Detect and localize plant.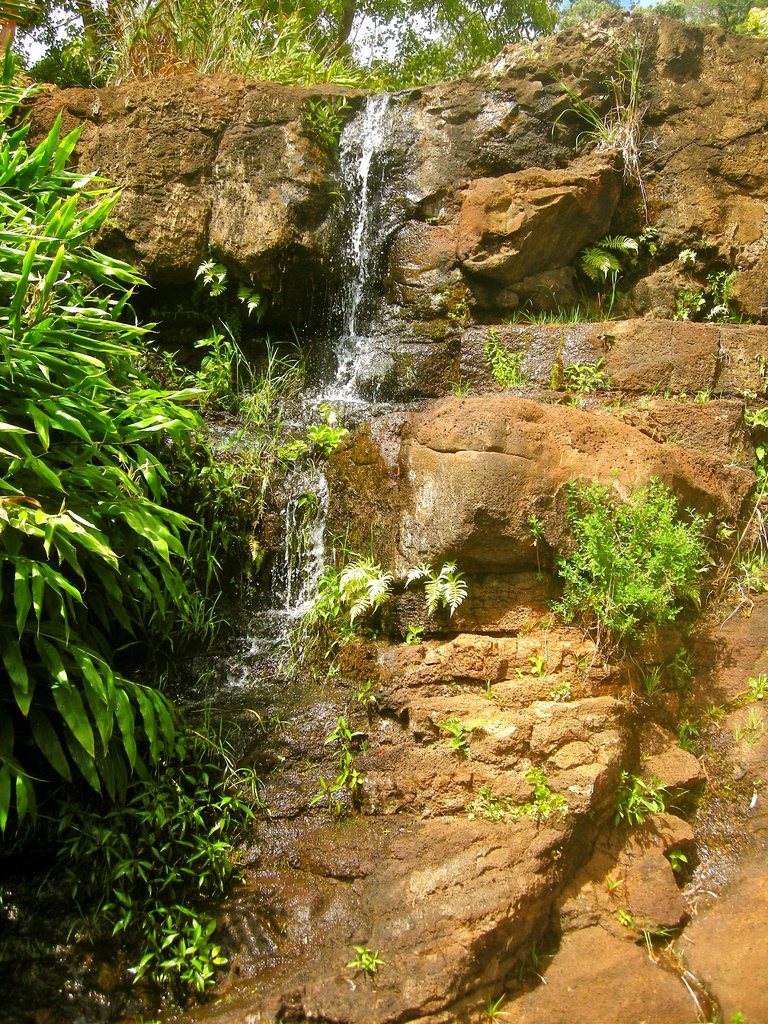
Localized at rect(420, 554, 469, 621).
